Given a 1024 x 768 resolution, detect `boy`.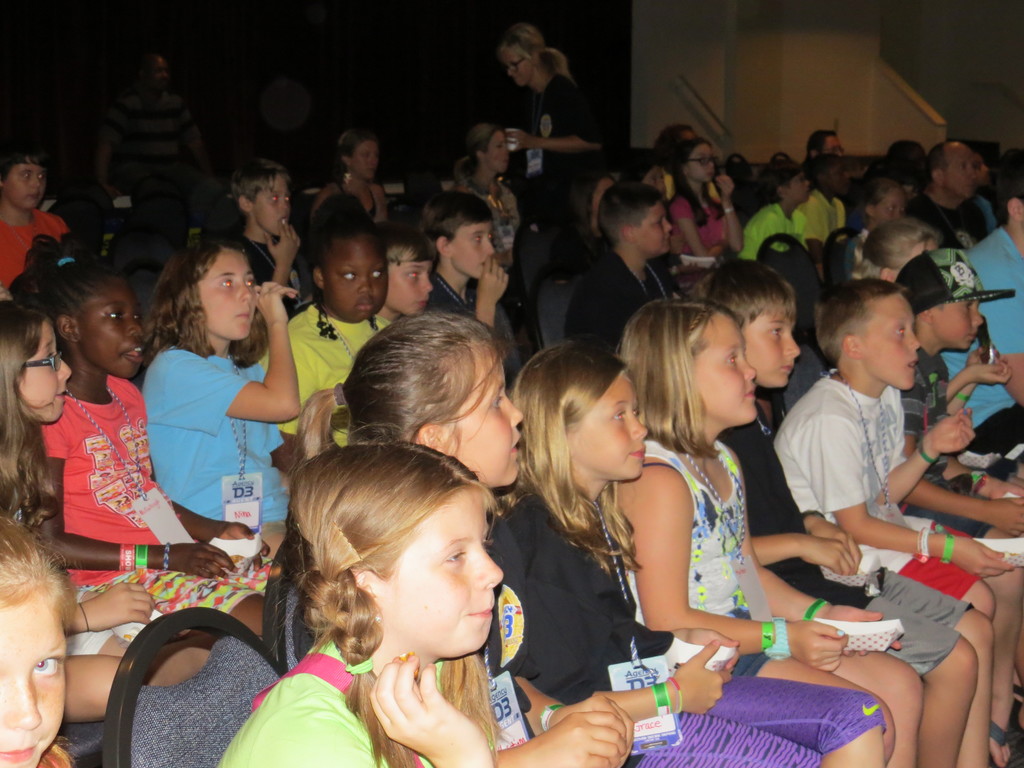
(x1=429, y1=195, x2=521, y2=389).
